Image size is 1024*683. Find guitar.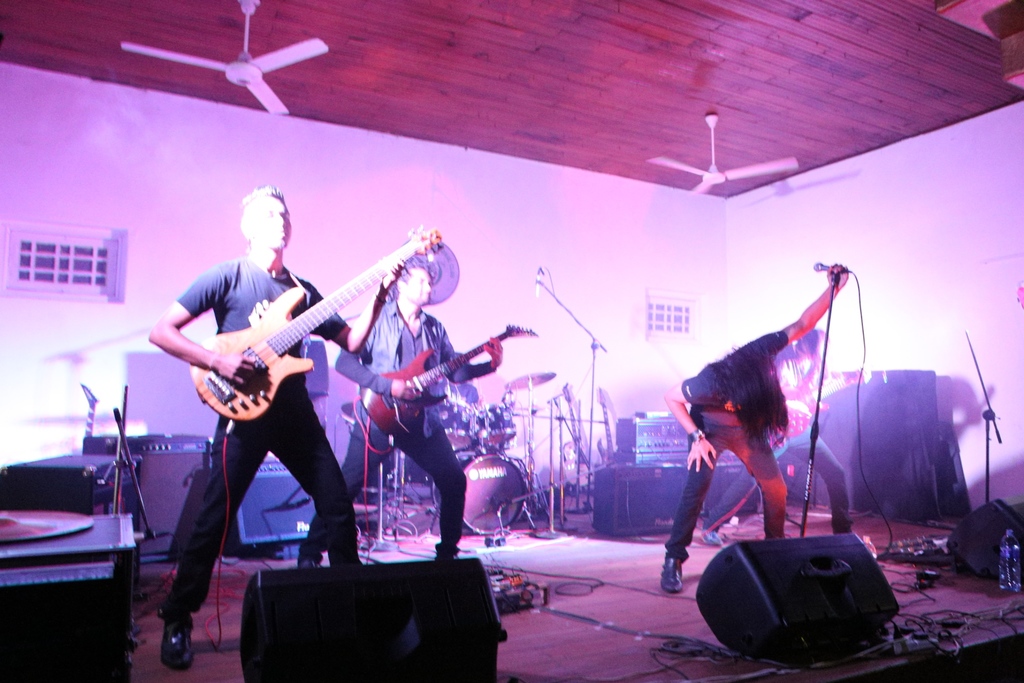
rect(776, 361, 877, 438).
